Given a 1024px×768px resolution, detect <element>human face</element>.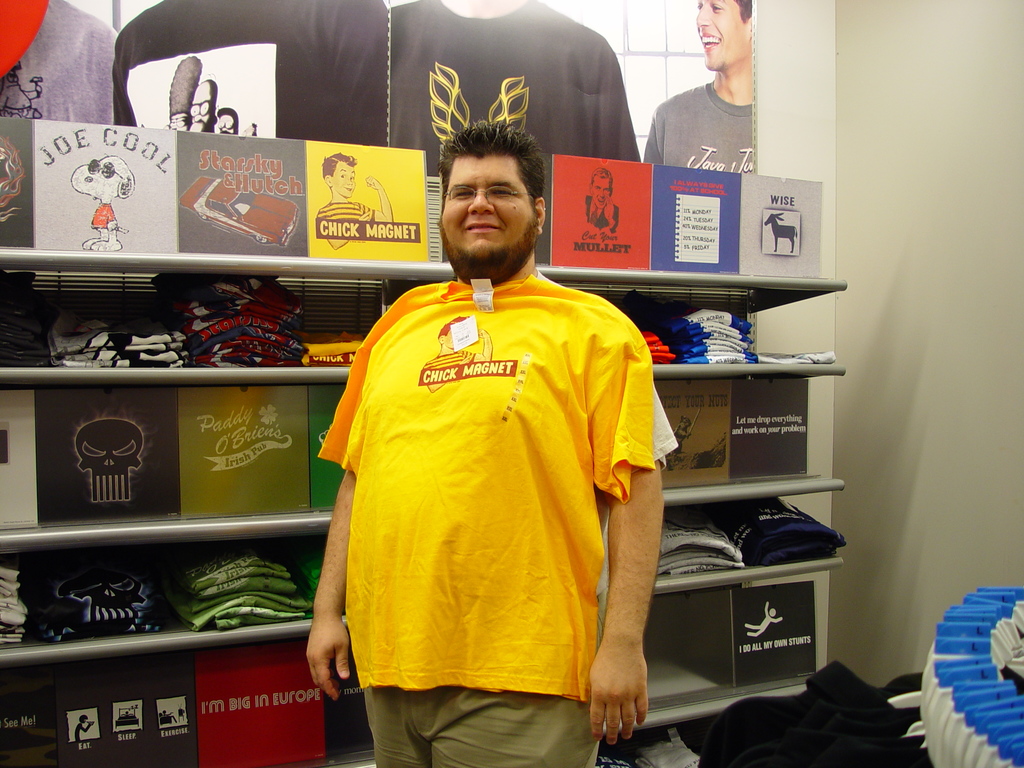
436,151,531,264.
